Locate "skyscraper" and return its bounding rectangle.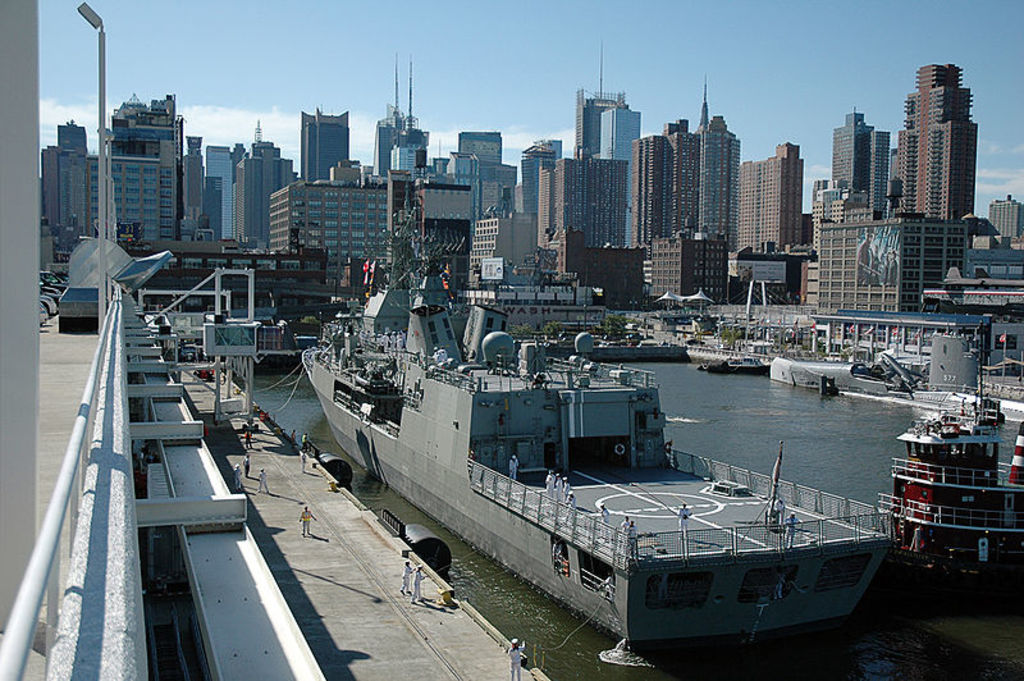
(x1=822, y1=214, x2=963, y2=311).
